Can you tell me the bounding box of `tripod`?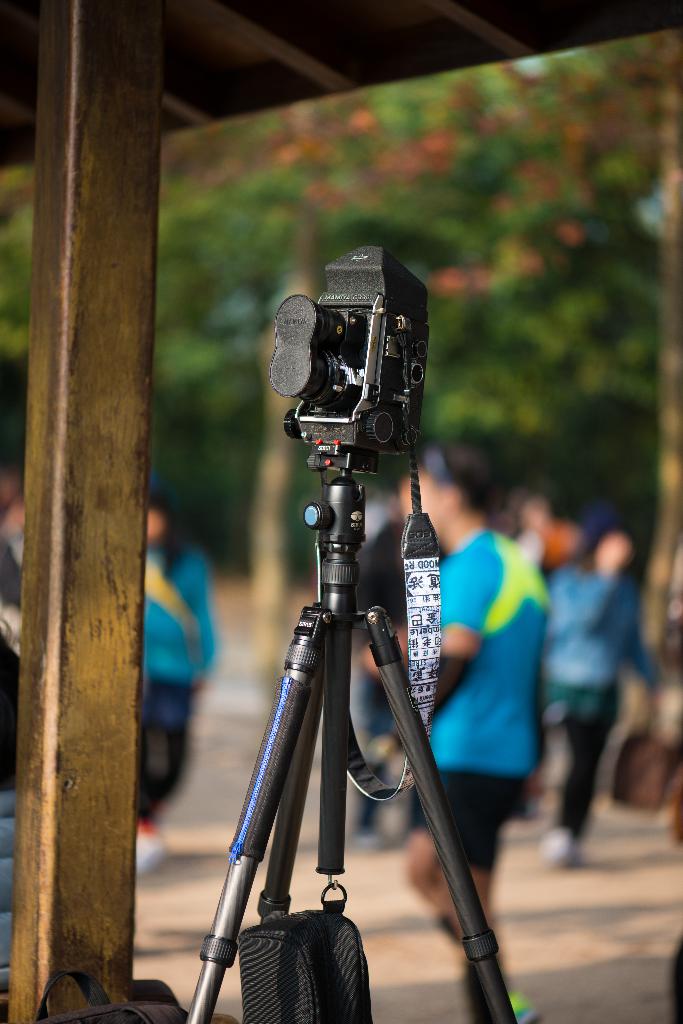
{"x1": 188, "y1": 443, "x2": 520, "y2": 1023}.
